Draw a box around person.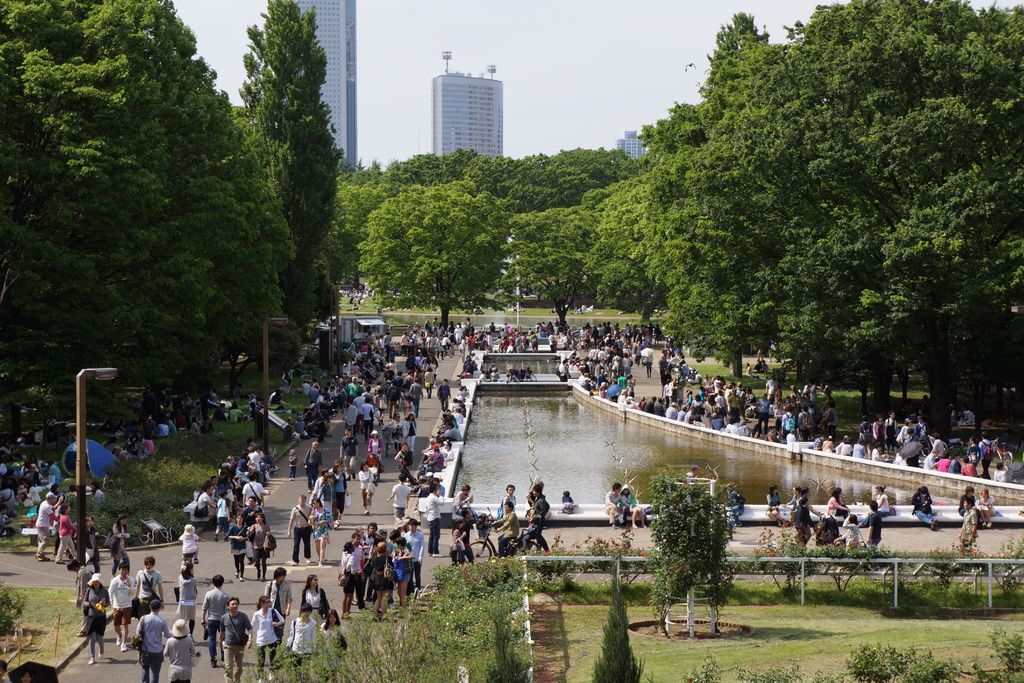
{"left": 301, "top": 573, "right": 326, "bottom": 623}.
